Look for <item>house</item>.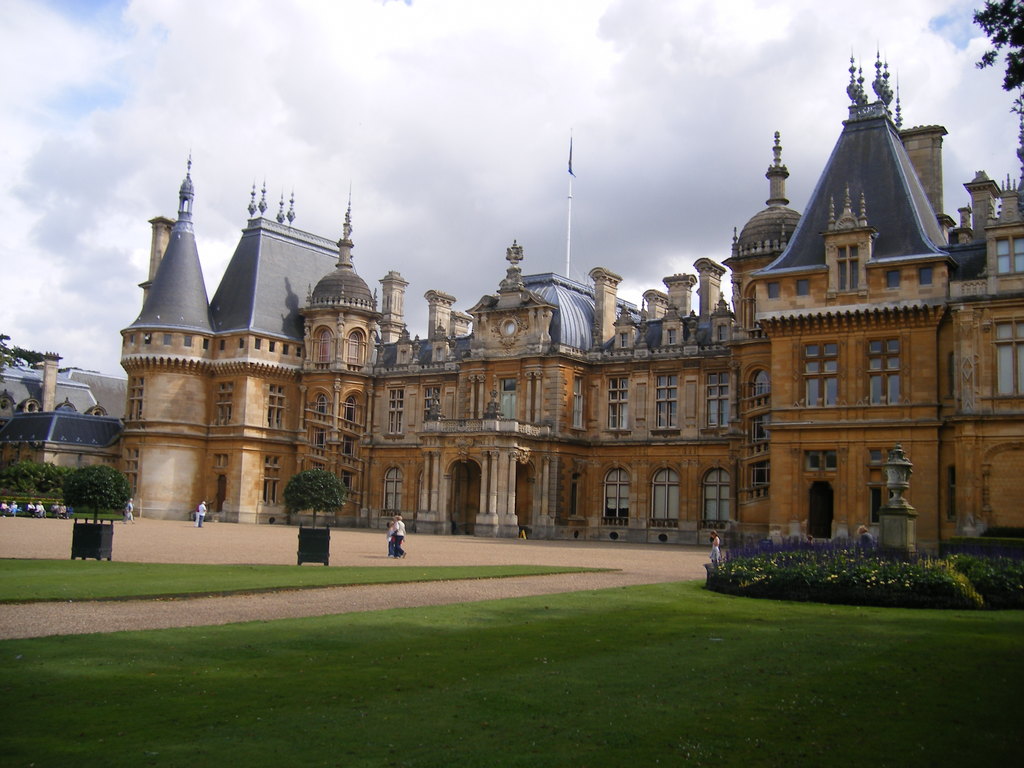
Found: (left=0, top=41, right=1023, bottom=563).
